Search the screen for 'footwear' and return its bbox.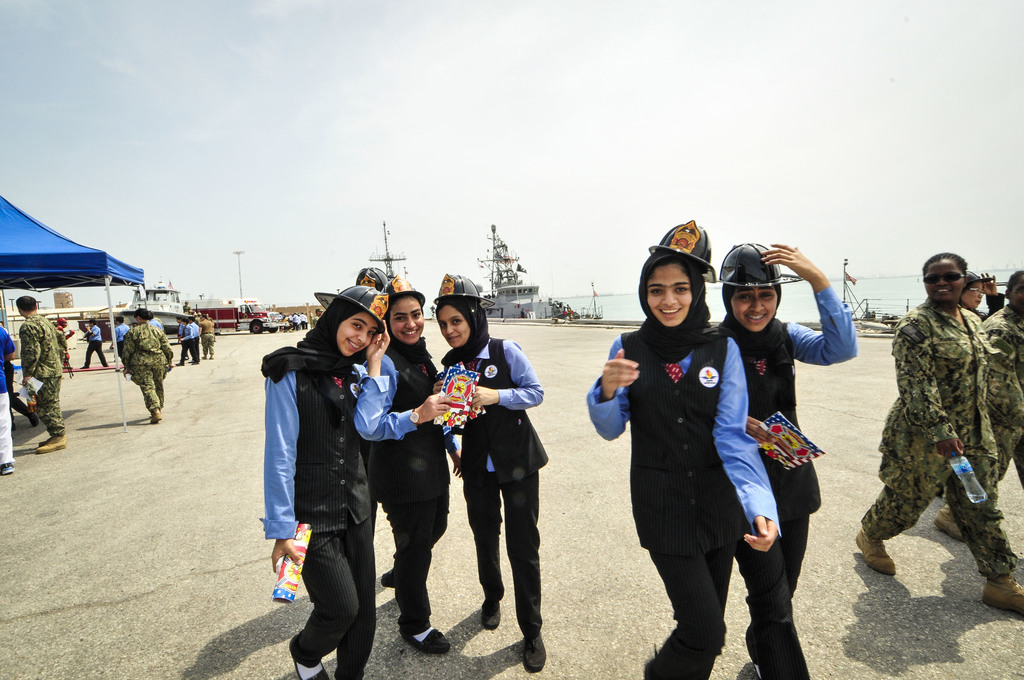
Found: rect(3, 460, 14, 473).
